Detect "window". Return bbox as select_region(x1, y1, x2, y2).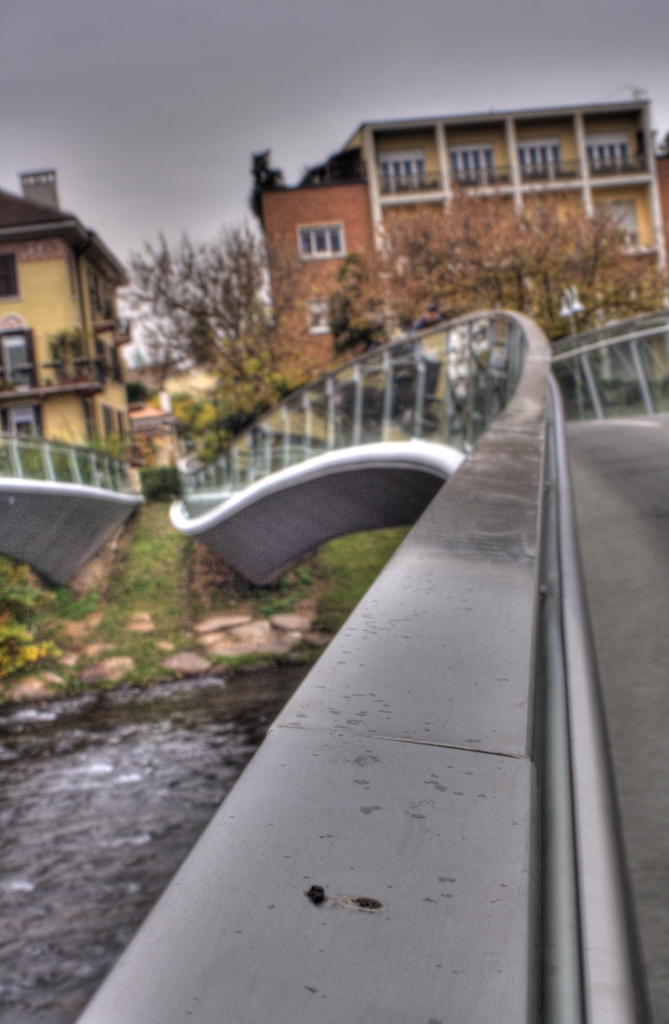
select_region(297, 225, 346, 259).
